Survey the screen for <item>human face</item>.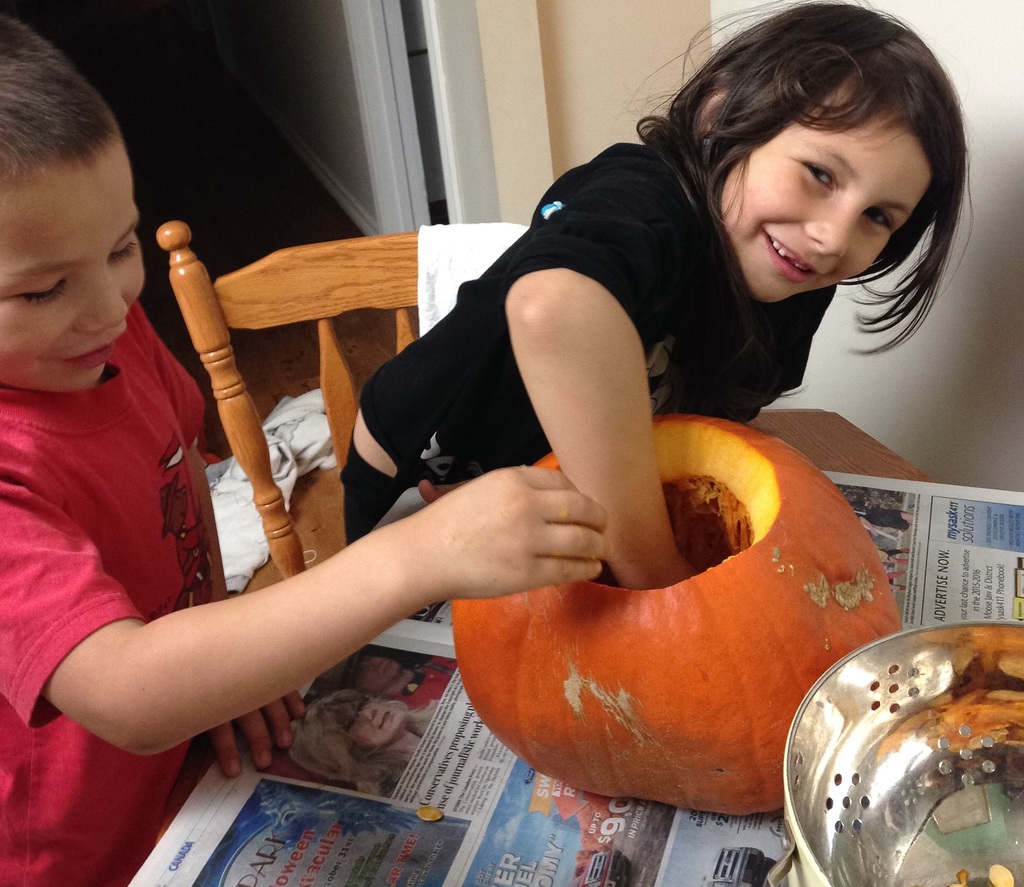
Survey found: select_region(720, 76, 954, 297).
